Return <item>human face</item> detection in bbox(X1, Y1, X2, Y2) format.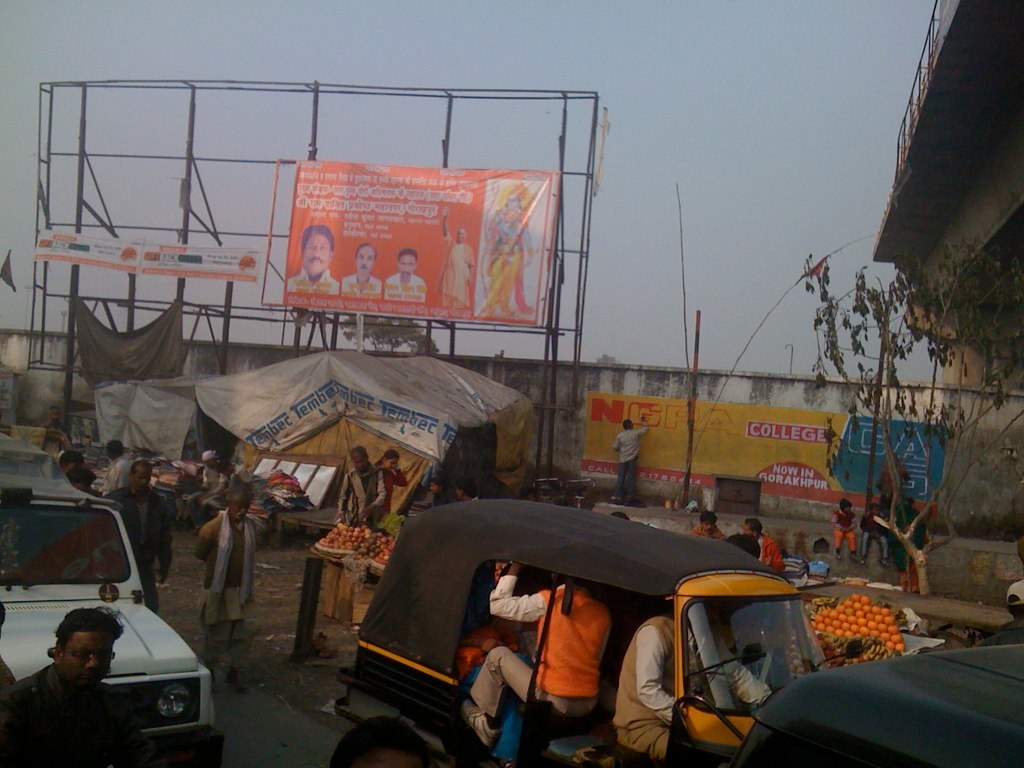
bbox(58, 630, 113, 687).
